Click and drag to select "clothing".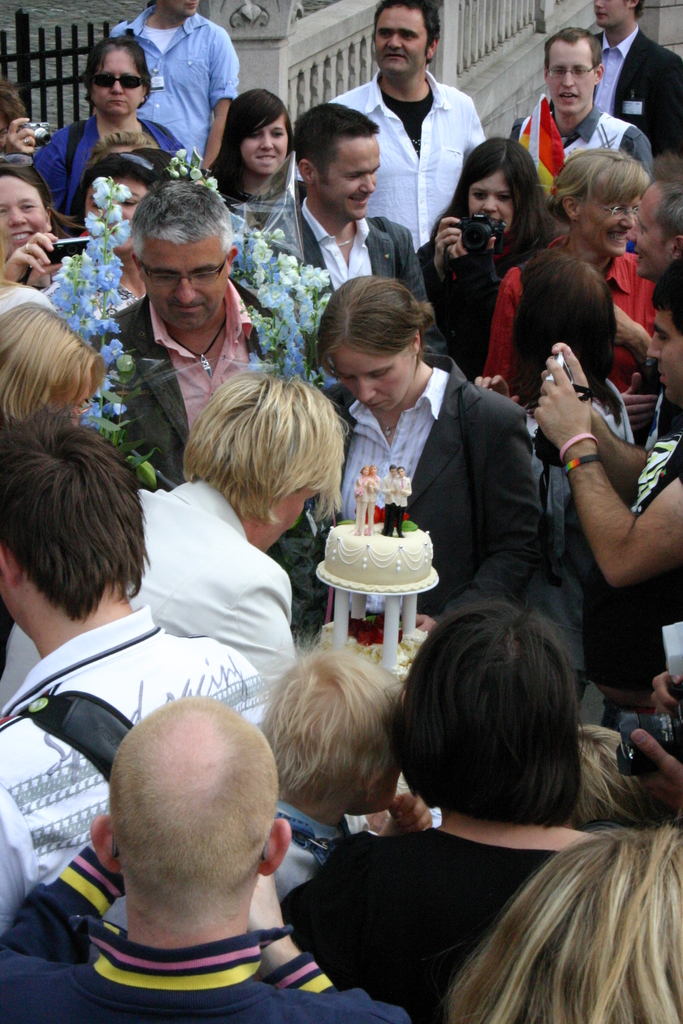
Selection: bbox(100, 8, 243, 176).
